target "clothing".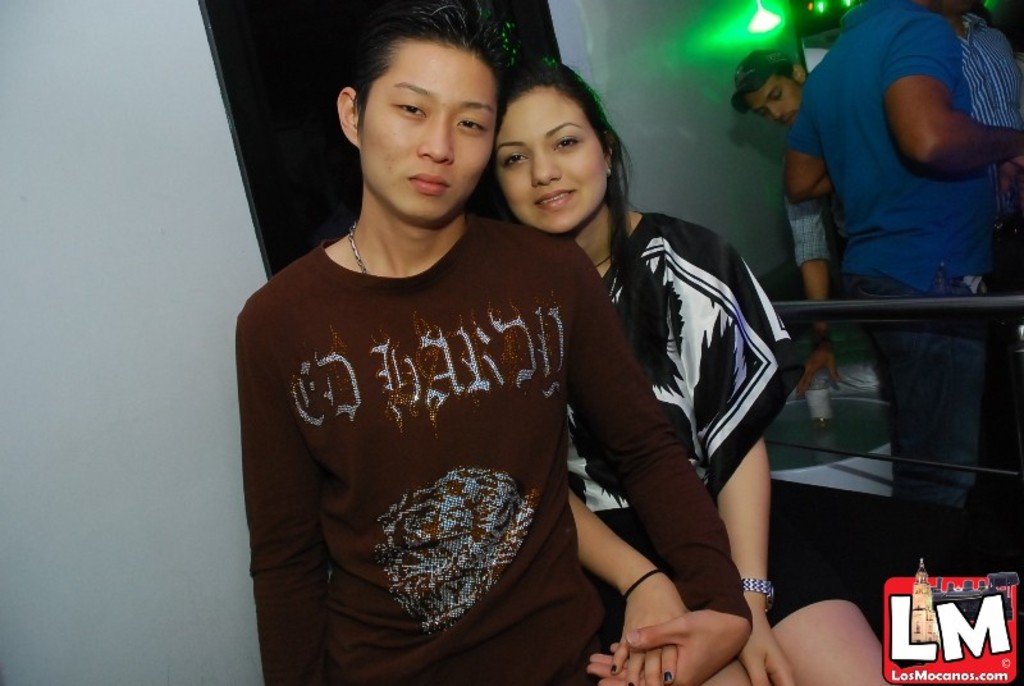
Target region: detection(785, 201, 850, 264).
